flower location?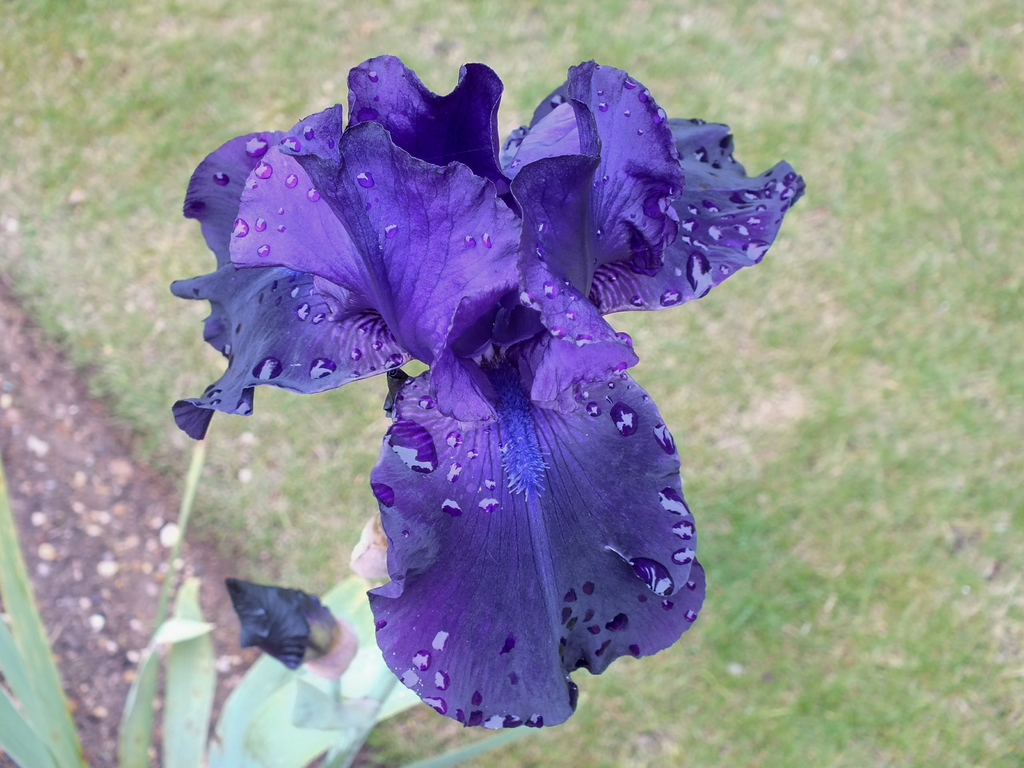
166,44,782,727
